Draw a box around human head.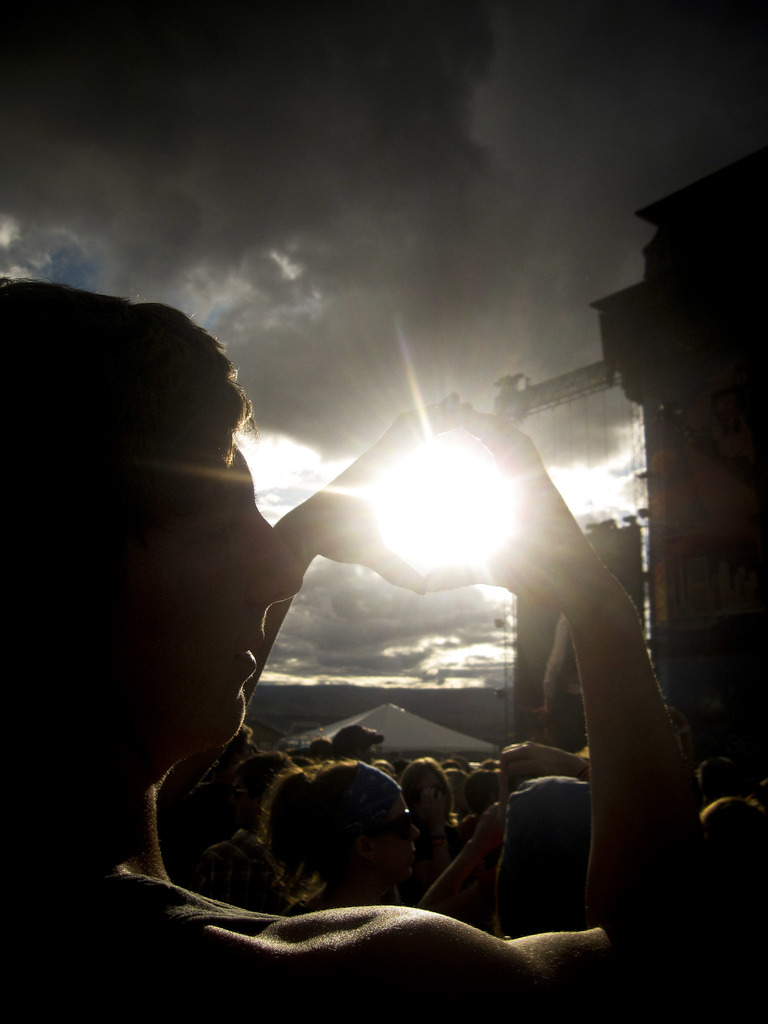
<region>410, 758, 455, 822</region>.
